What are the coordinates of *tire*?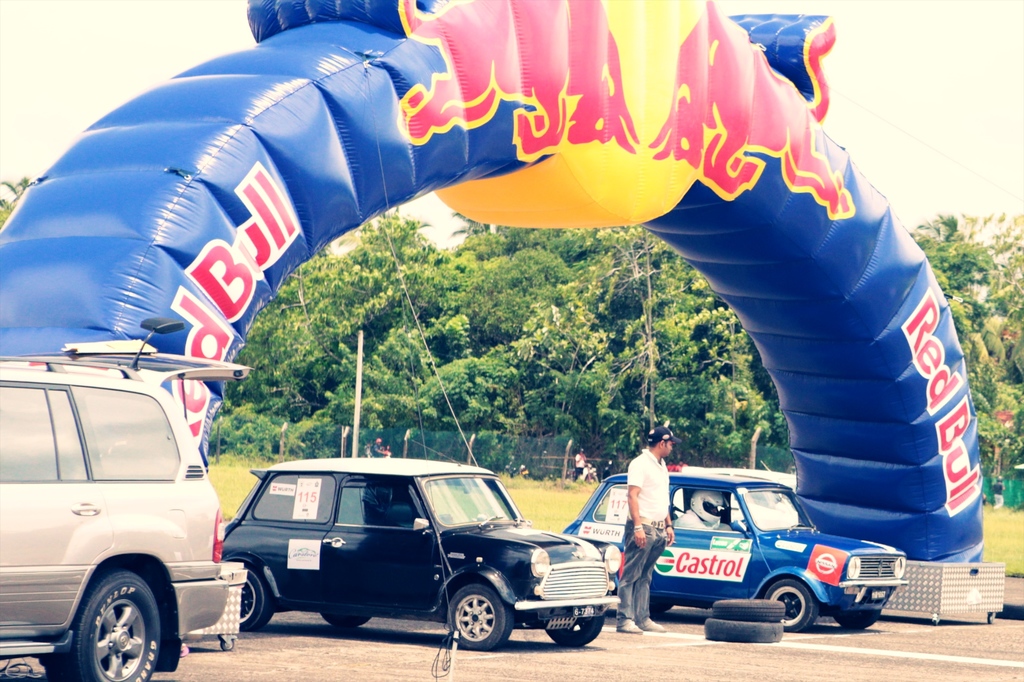
[758, 578, 818, 633].
